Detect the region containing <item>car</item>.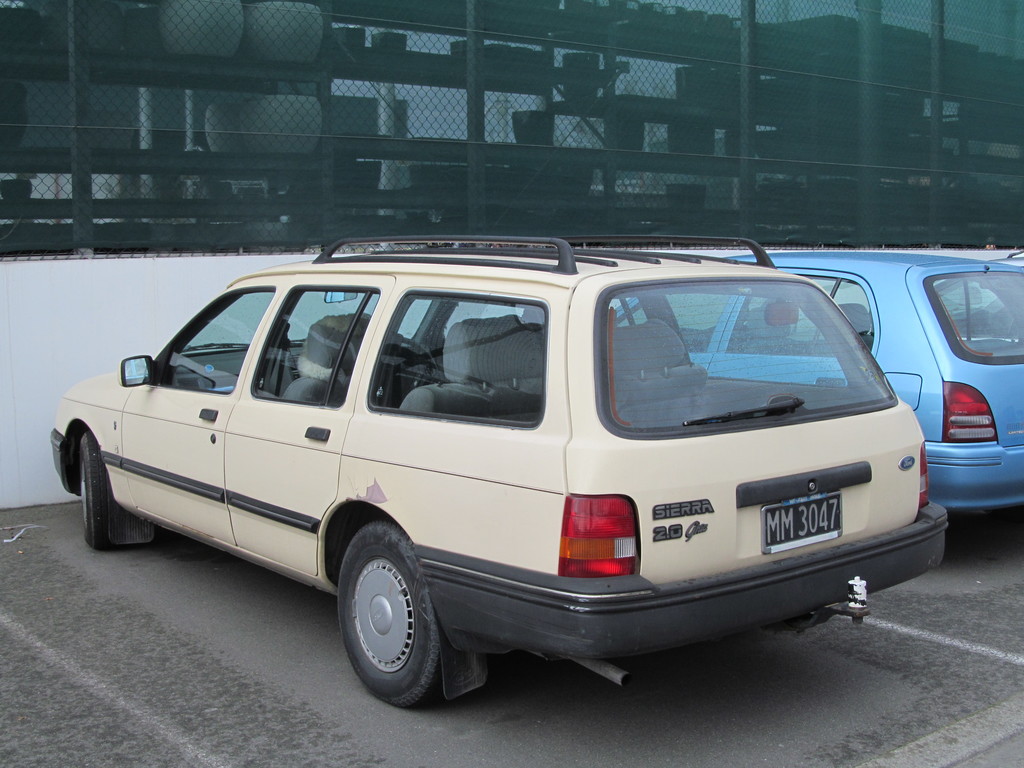
locate(604, 244, 1023, 511).
